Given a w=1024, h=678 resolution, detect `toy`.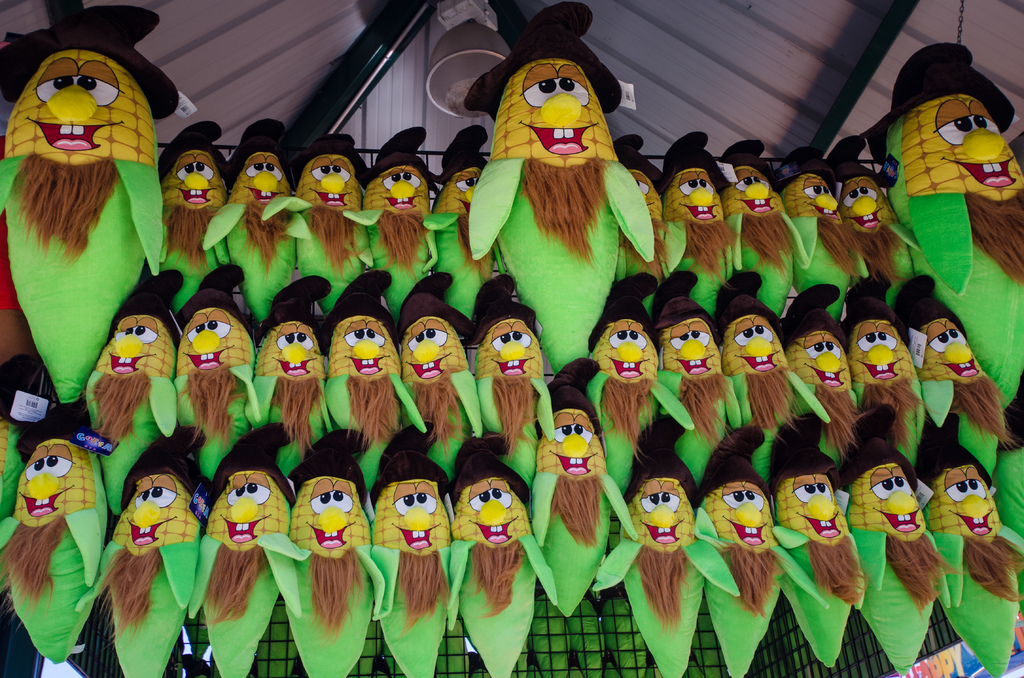
Rect(0, 399, 109, 661).
